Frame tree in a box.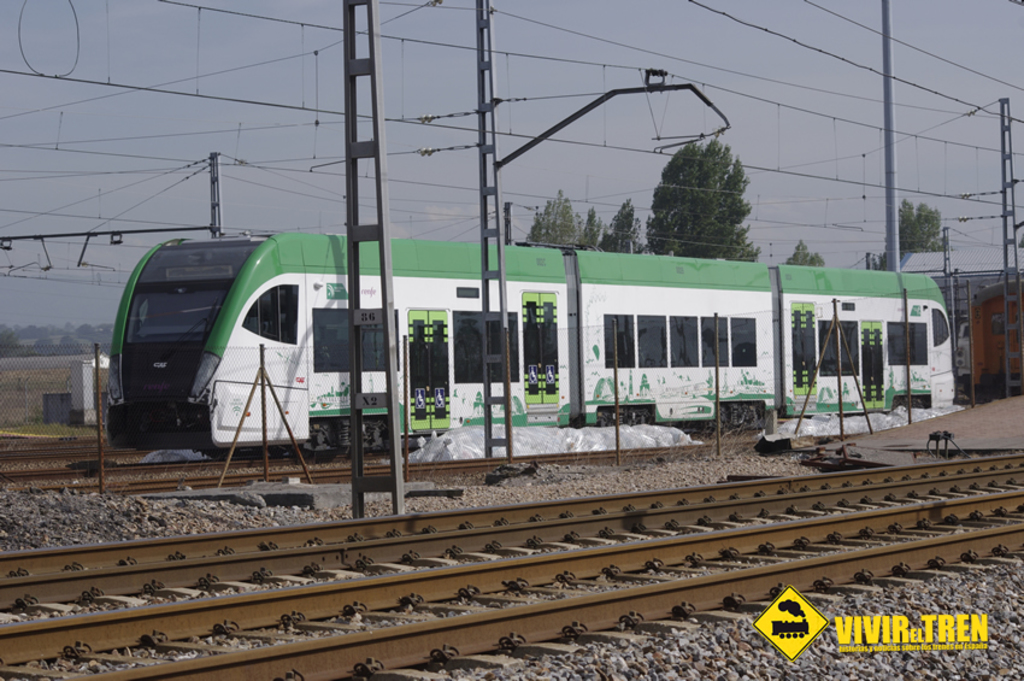
[861,200,952,272].
